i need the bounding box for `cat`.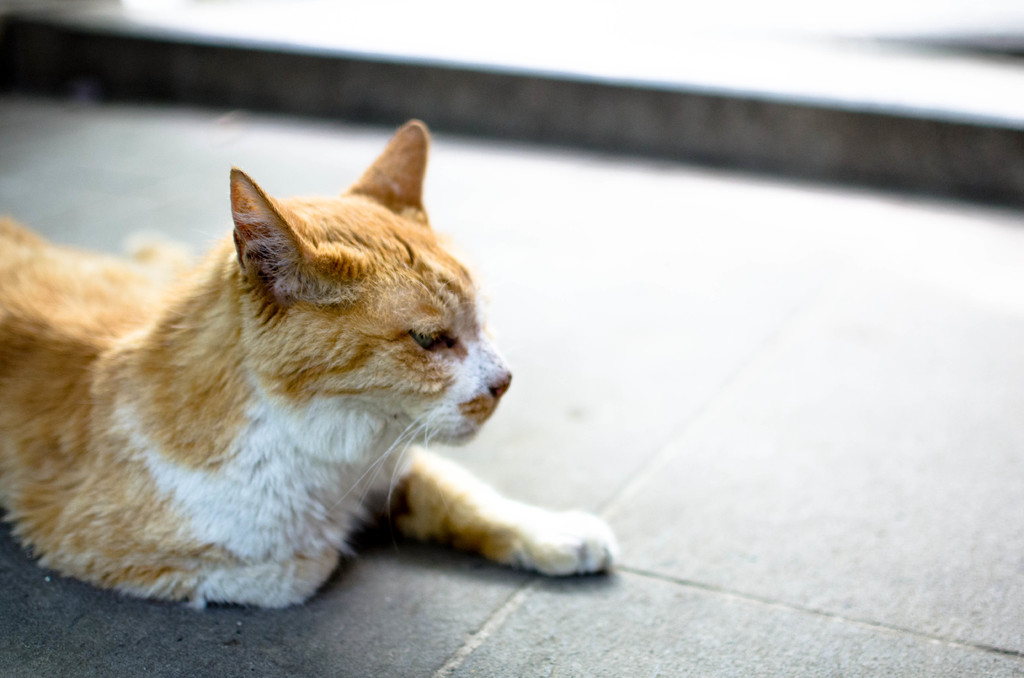
Here it is: <box>0,120,614,611</box>.
